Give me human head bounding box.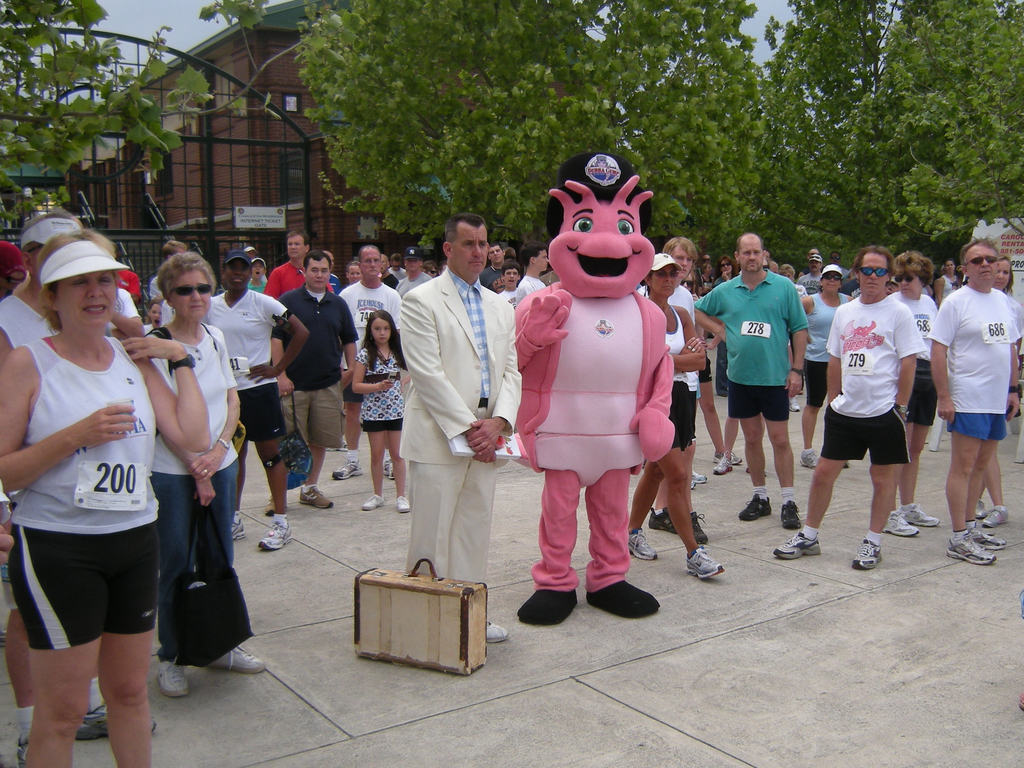
region(808, 253, 822, 281).
